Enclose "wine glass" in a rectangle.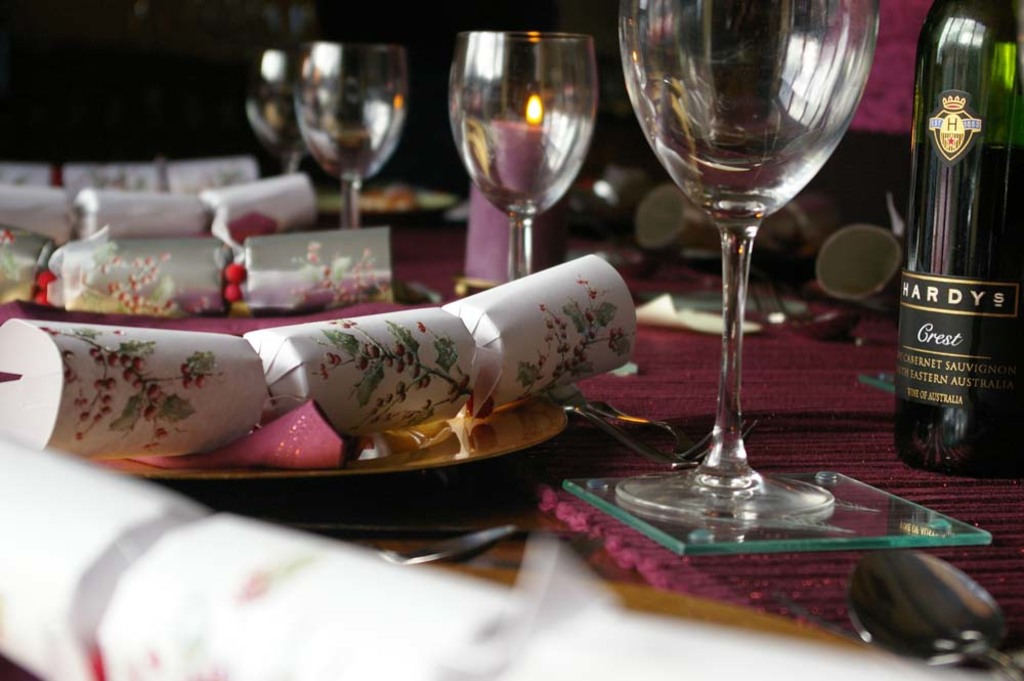
446:27:602:278.
